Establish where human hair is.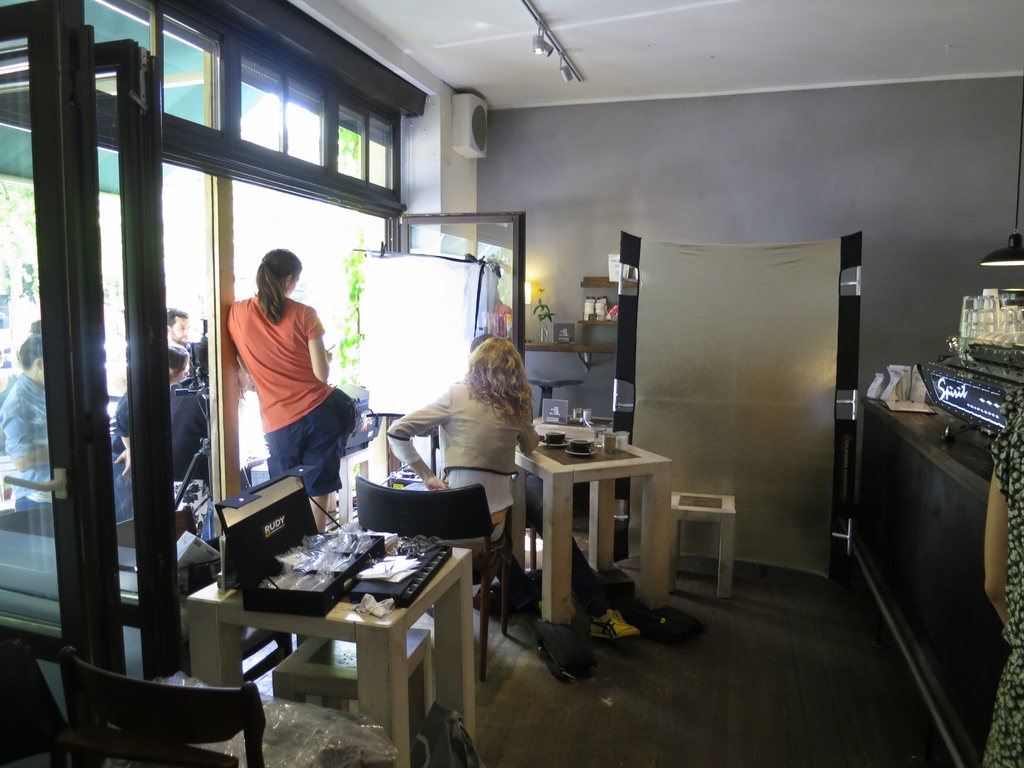
Established at box(17, 331, 44, 368).
